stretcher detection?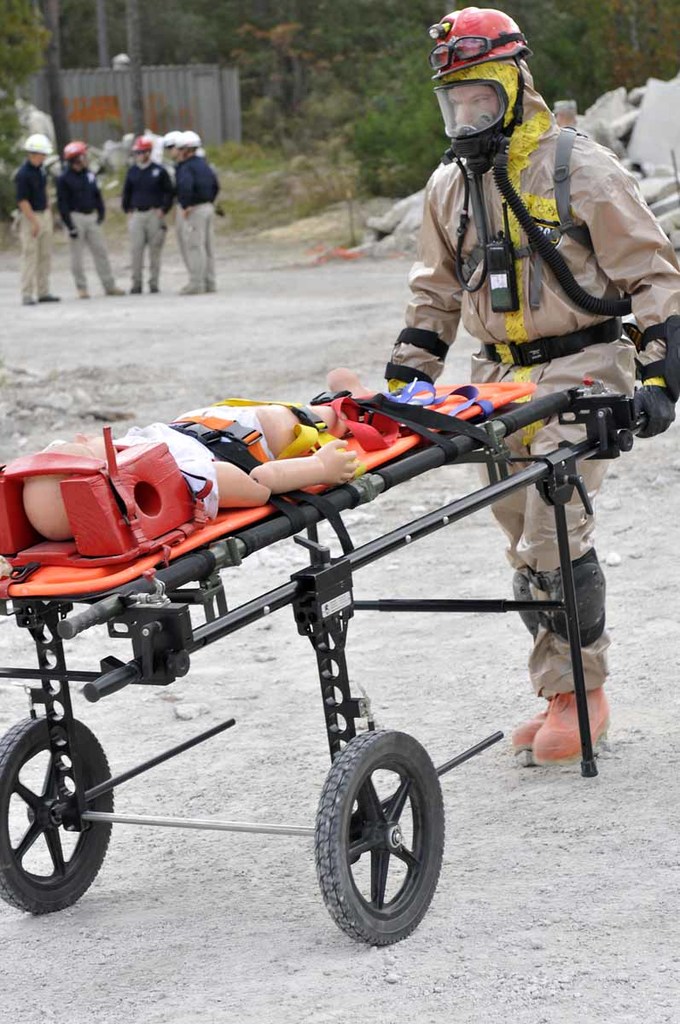
(x1=0, y1=374, x2=644, y2=951)
